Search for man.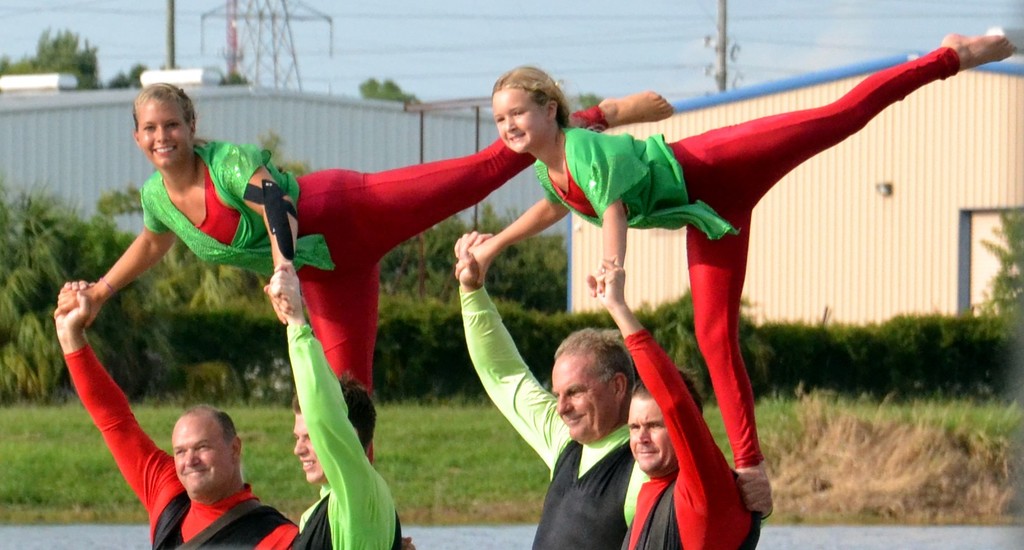
Found at rect(452, 222, 646, 549).
